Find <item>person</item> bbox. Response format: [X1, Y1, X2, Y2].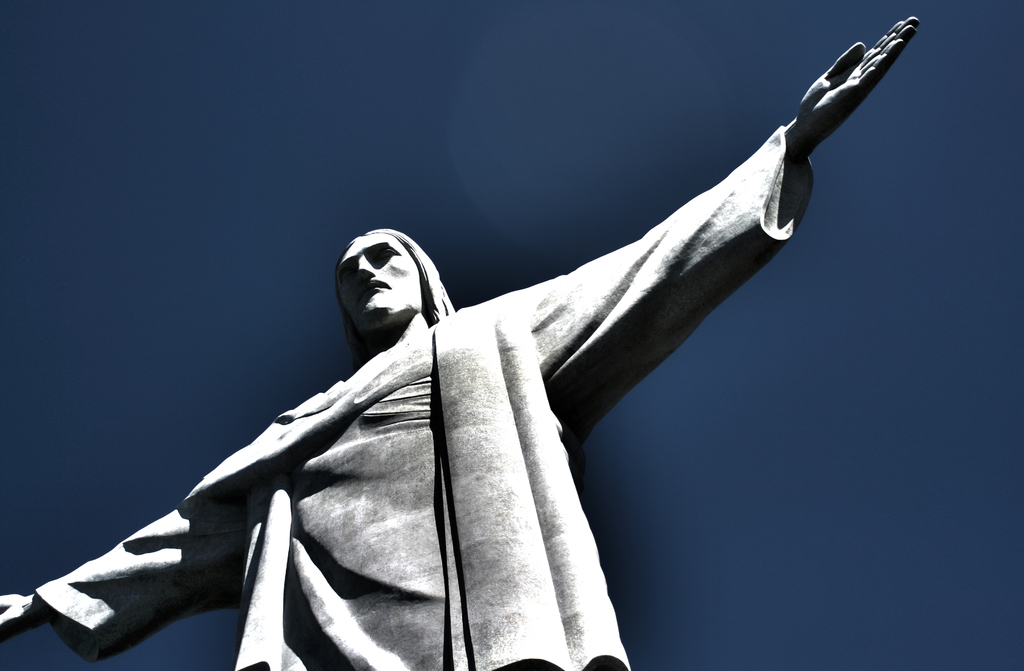
[81, 71, 788, 670].
